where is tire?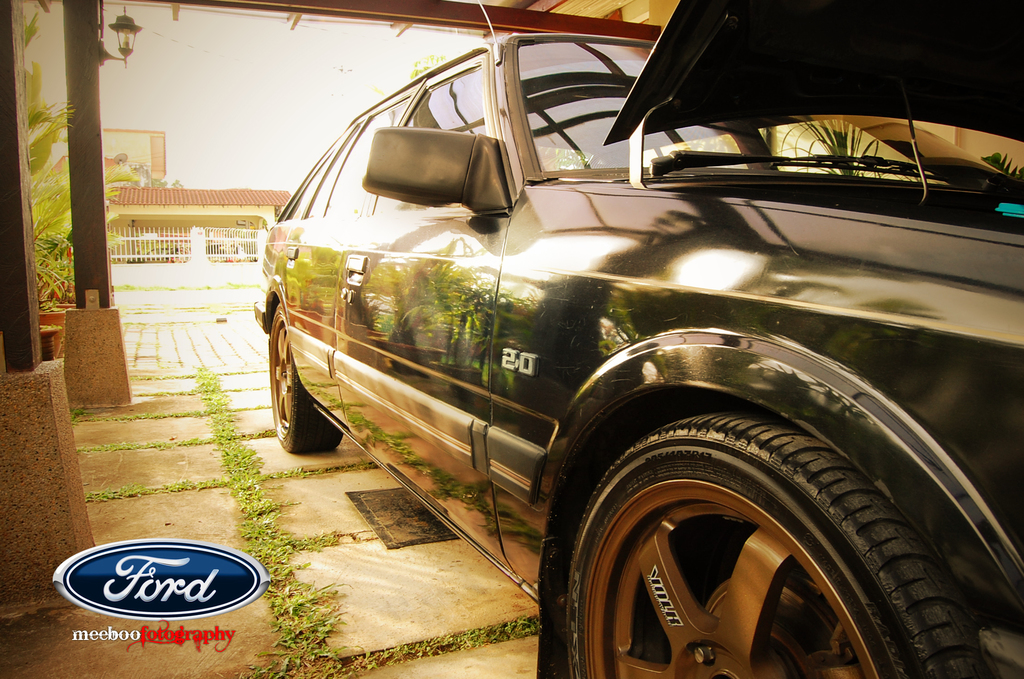
[left=554, top=388, right=977, bottom=678].
